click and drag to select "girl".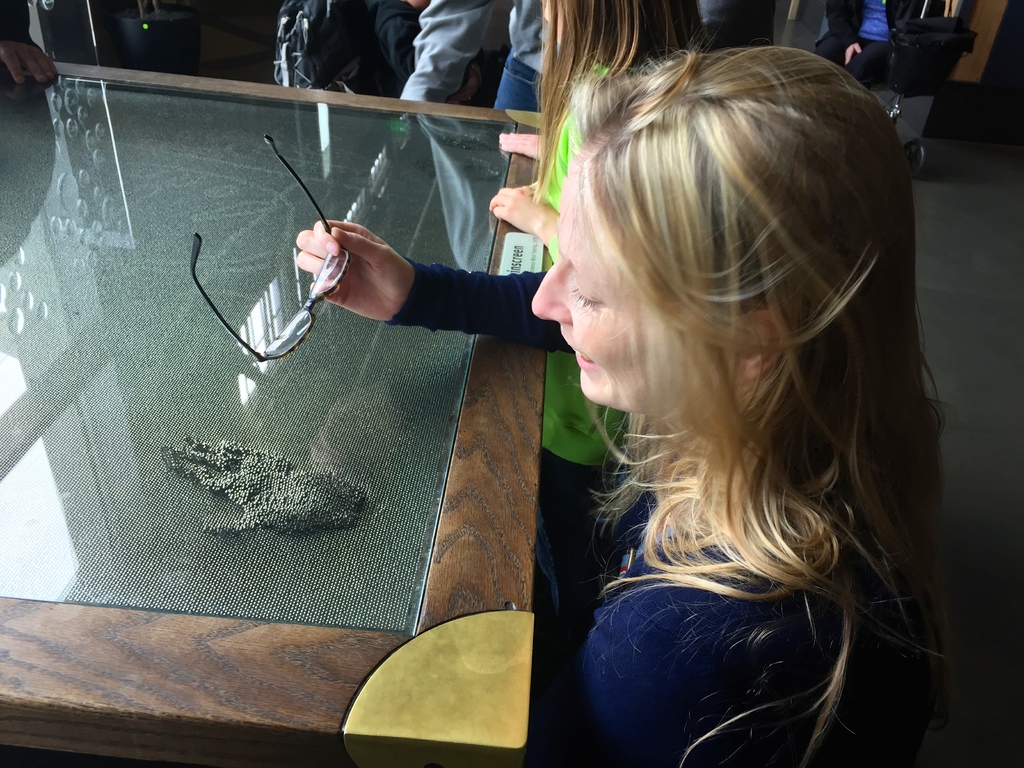
Selection: <region>294, 32, 951, 767</region>.
